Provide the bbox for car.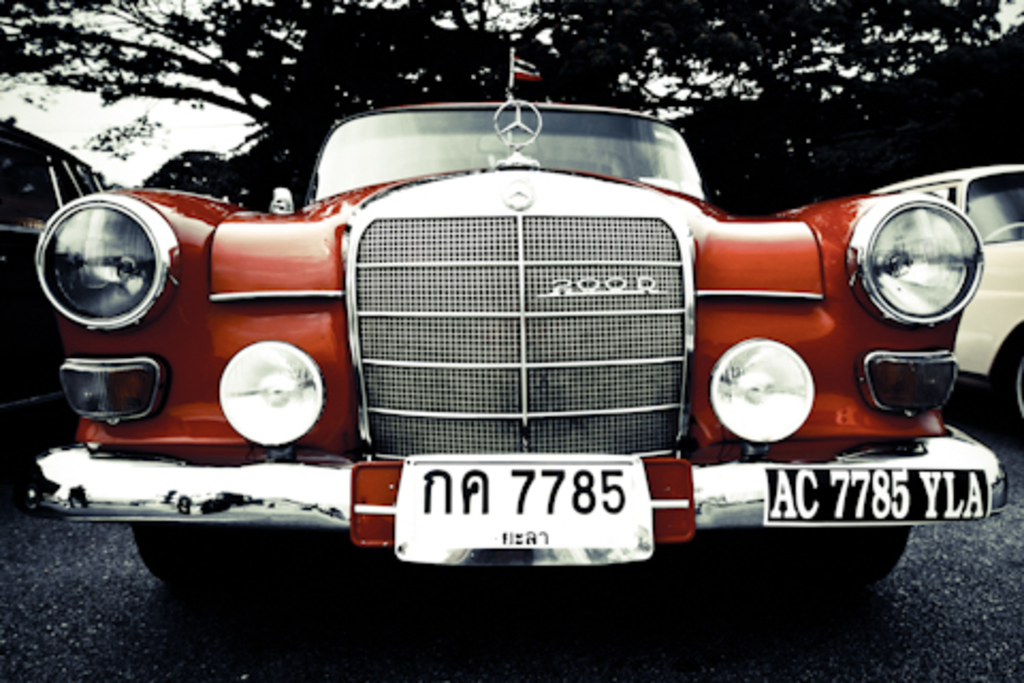
bbox=(23, 43, 1007, 602).
